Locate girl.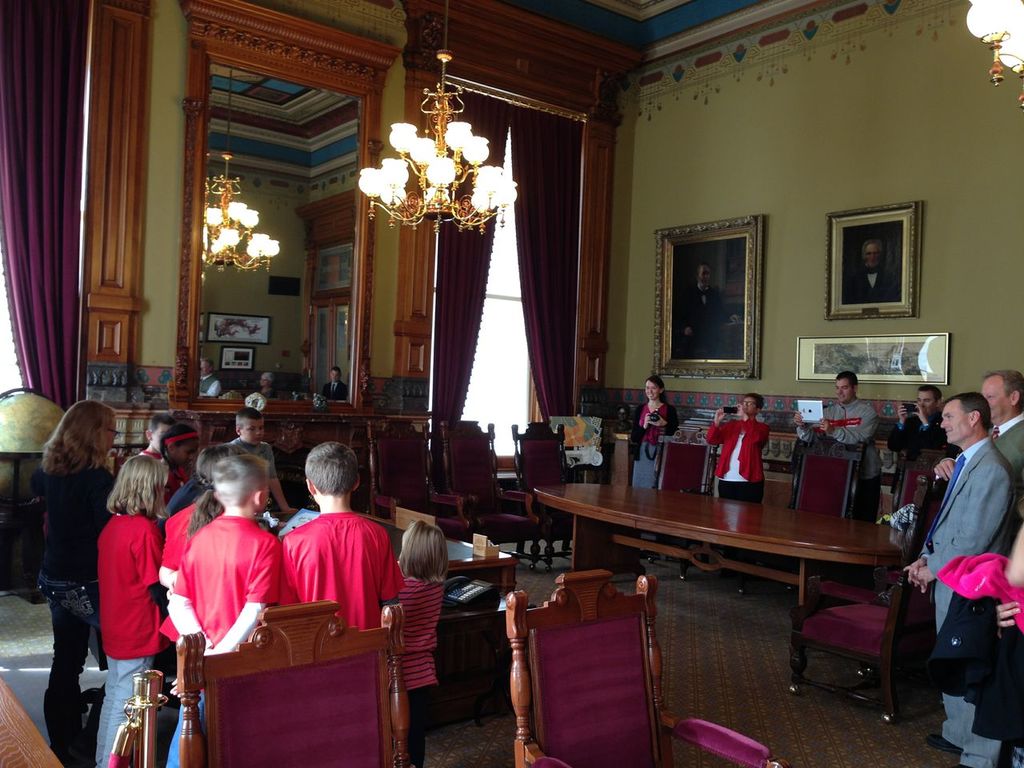
Bounding box: x1=385 y1=516 x2=445 y2=767.
